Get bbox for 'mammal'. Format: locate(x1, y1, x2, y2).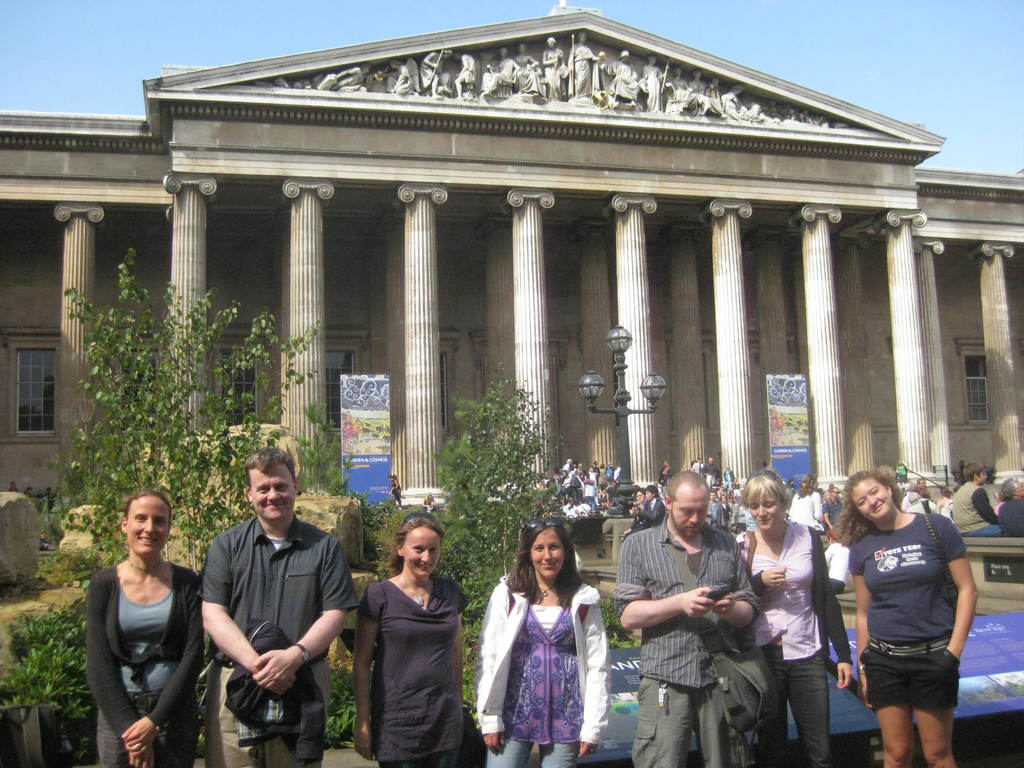
locate(24, 486, 31, 499).
